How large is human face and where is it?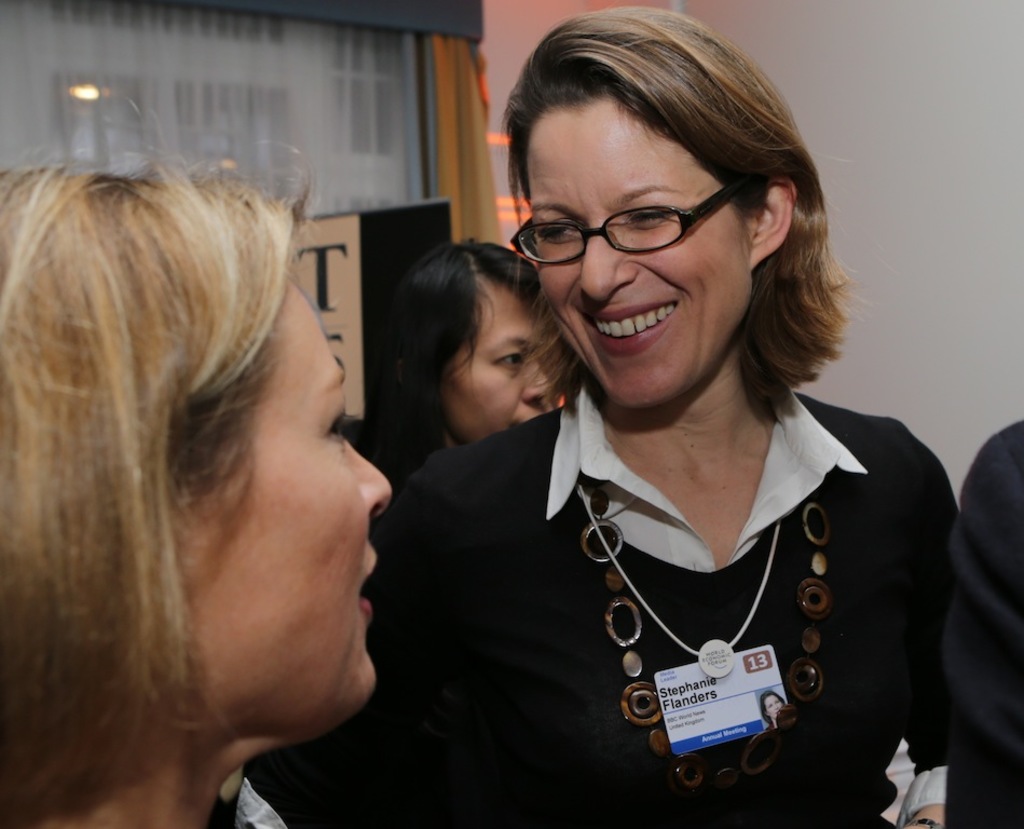
Bounding box: 529:105:737:407.
